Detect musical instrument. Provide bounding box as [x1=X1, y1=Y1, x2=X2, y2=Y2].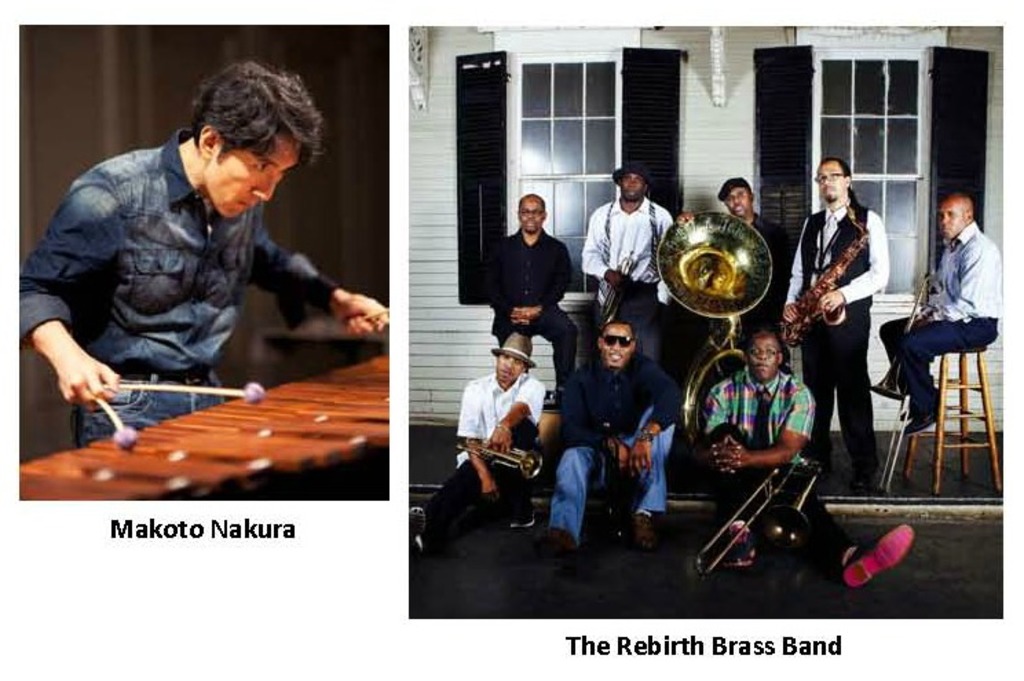
[x1=776, y1=210, x2=873, y2=343].
